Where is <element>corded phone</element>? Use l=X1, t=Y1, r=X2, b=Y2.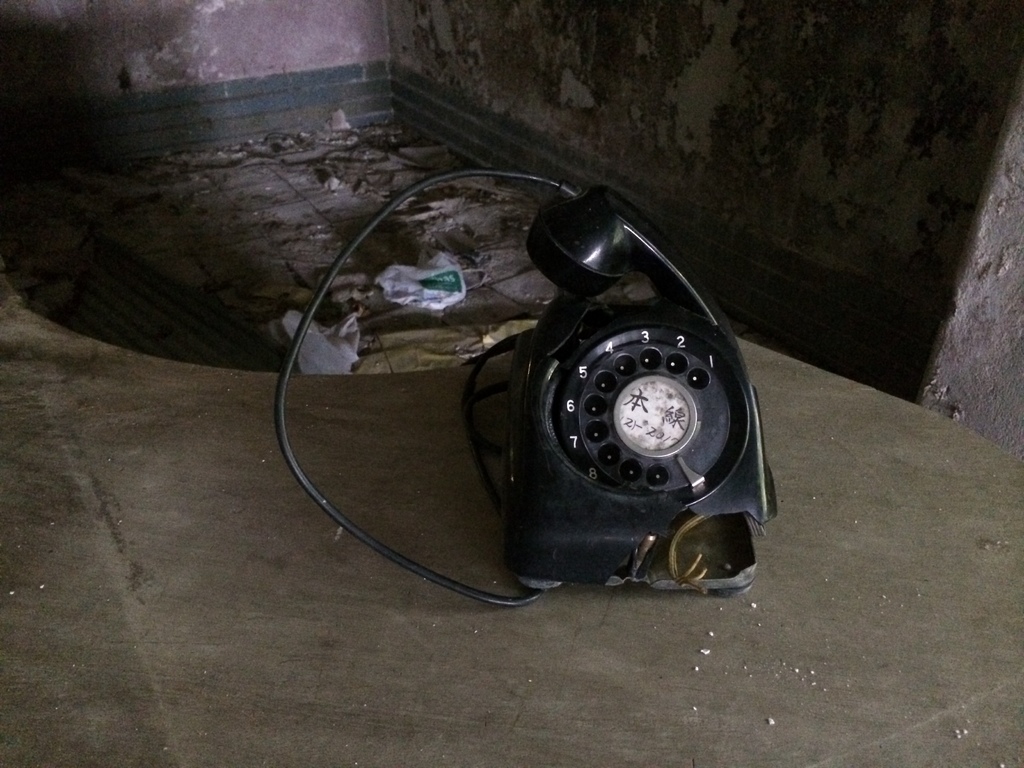
l=318, t=126, r=796, b=613.
